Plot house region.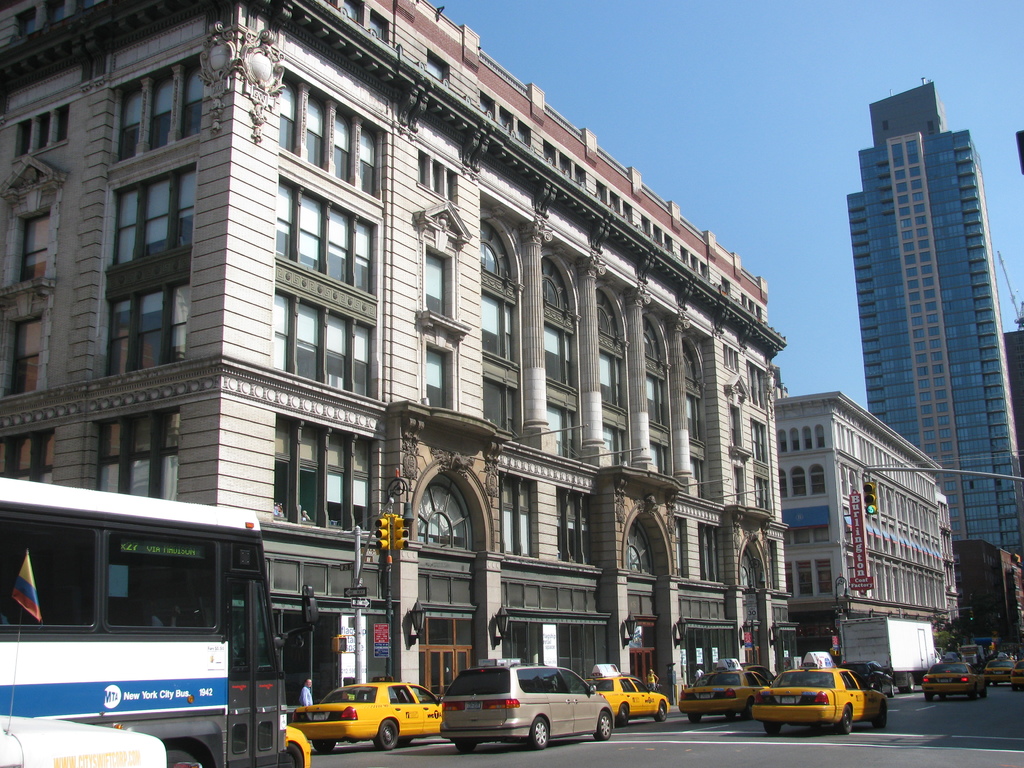
Plotted at 954, 535, 1022, 646.
